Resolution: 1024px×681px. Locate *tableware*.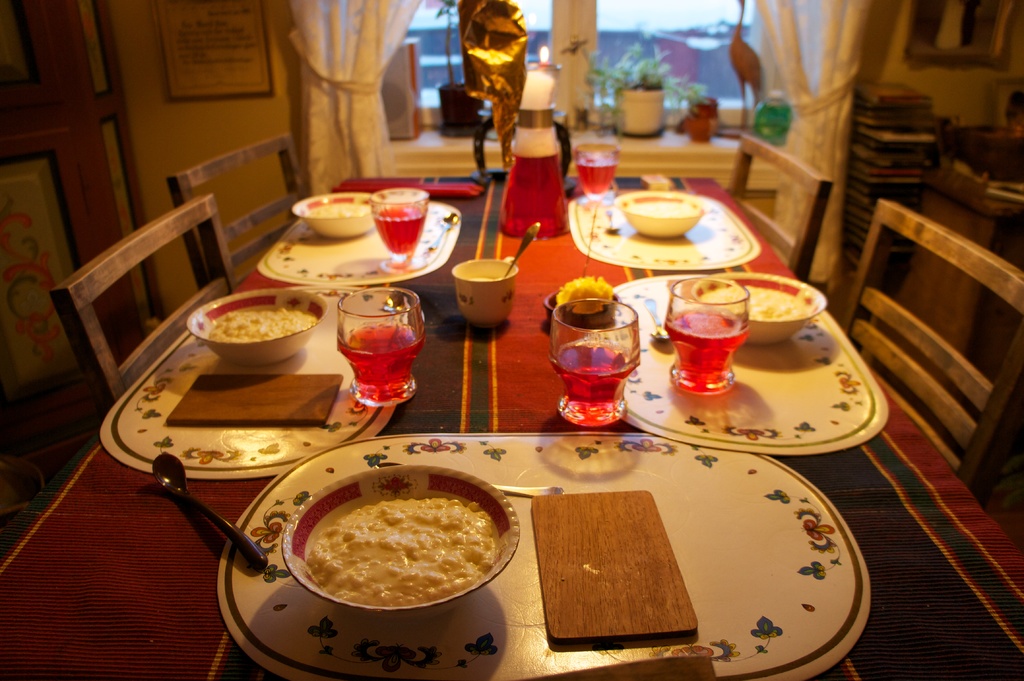
(left=543, top=294, right=642, bottom=427).
